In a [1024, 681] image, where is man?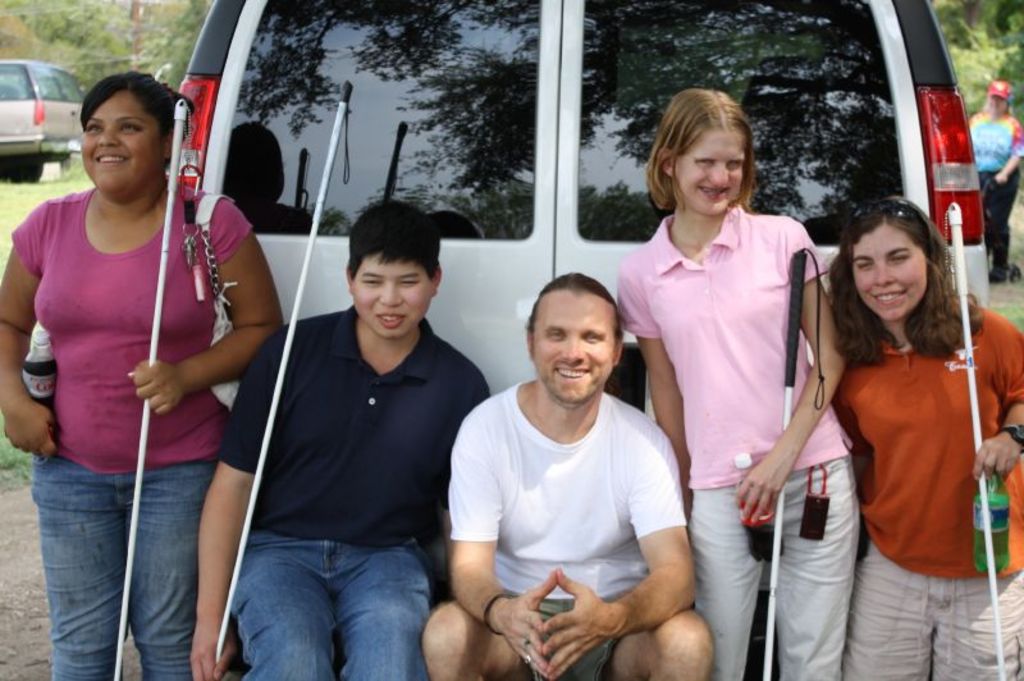
region(417, 270, 712, 680).
